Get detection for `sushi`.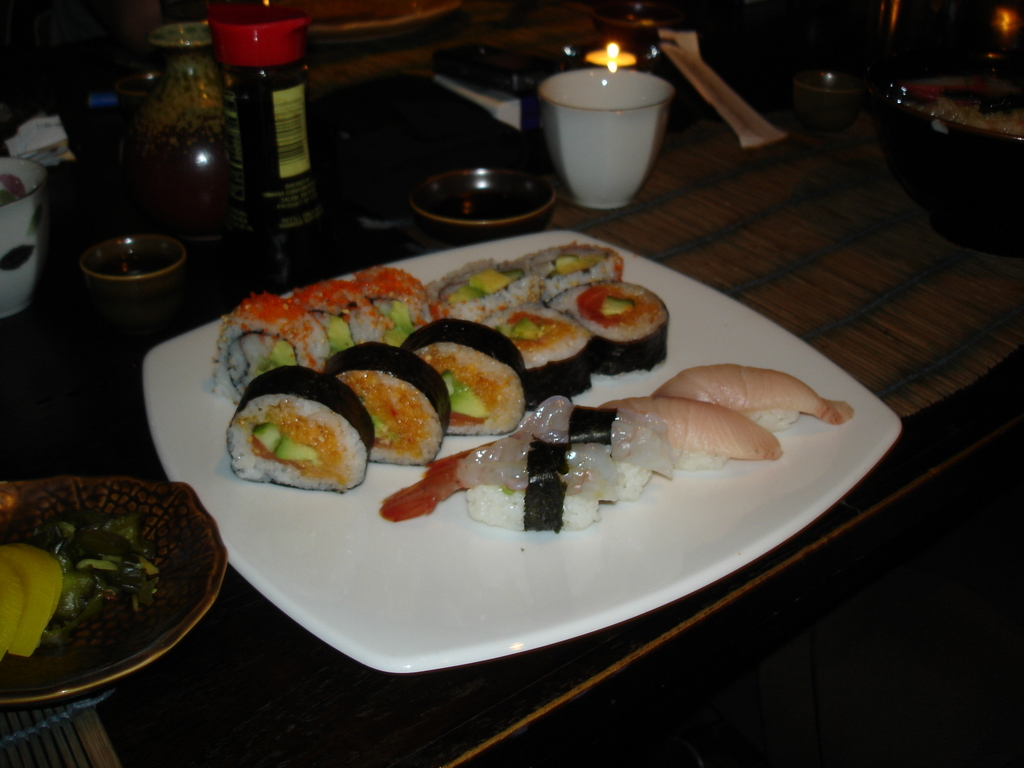
Detection: (655,362,846,428).
